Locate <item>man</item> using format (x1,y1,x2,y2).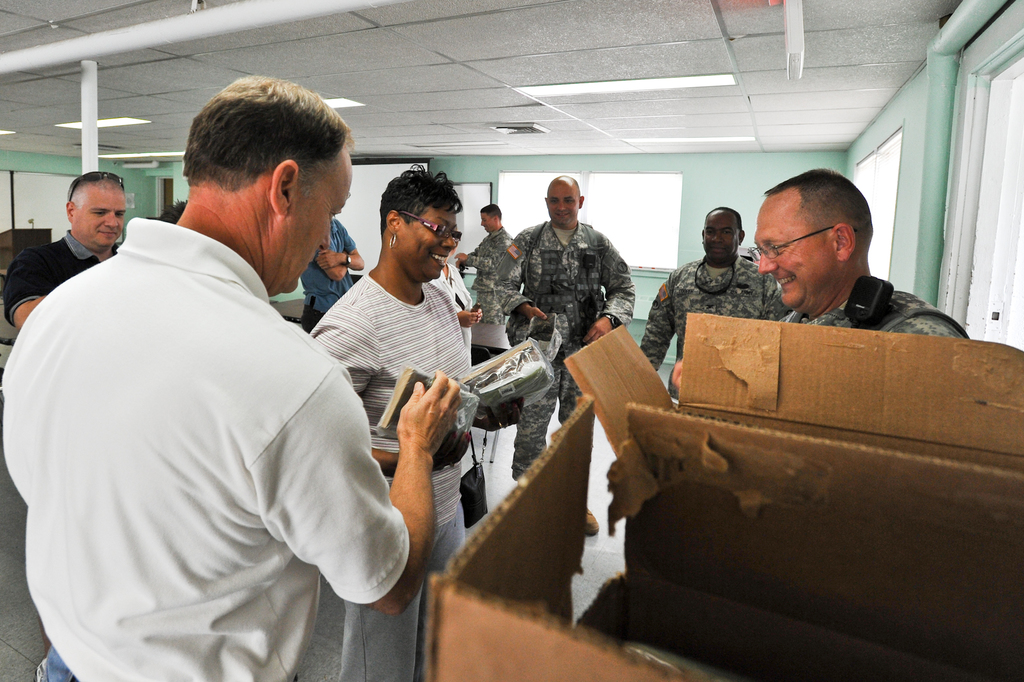
(636,204,788,401).
